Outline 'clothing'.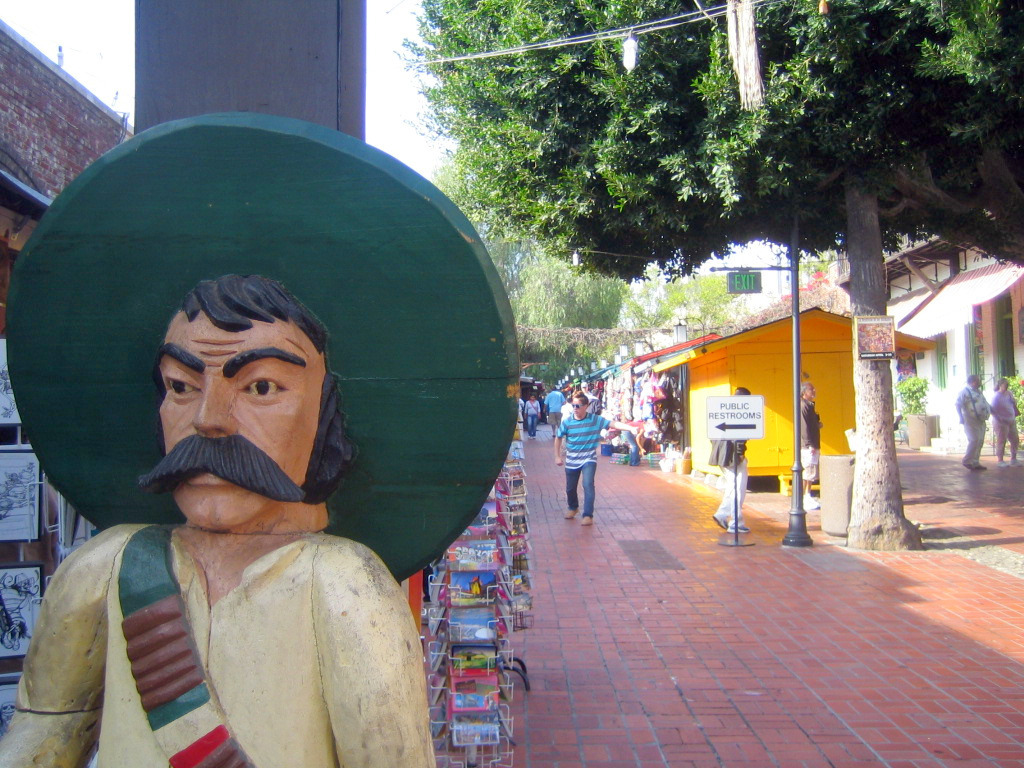
Outline: 553/410/610/516.
